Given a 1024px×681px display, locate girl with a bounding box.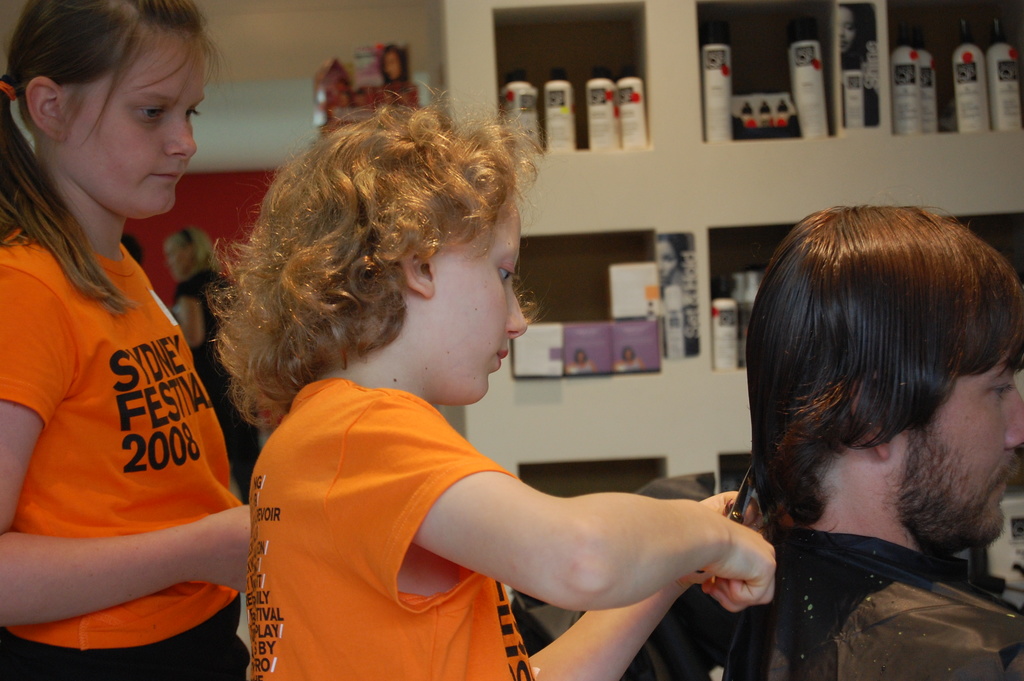
Located: {"left": 208, "top": 84, "right": 778, "bottom": 680}.
